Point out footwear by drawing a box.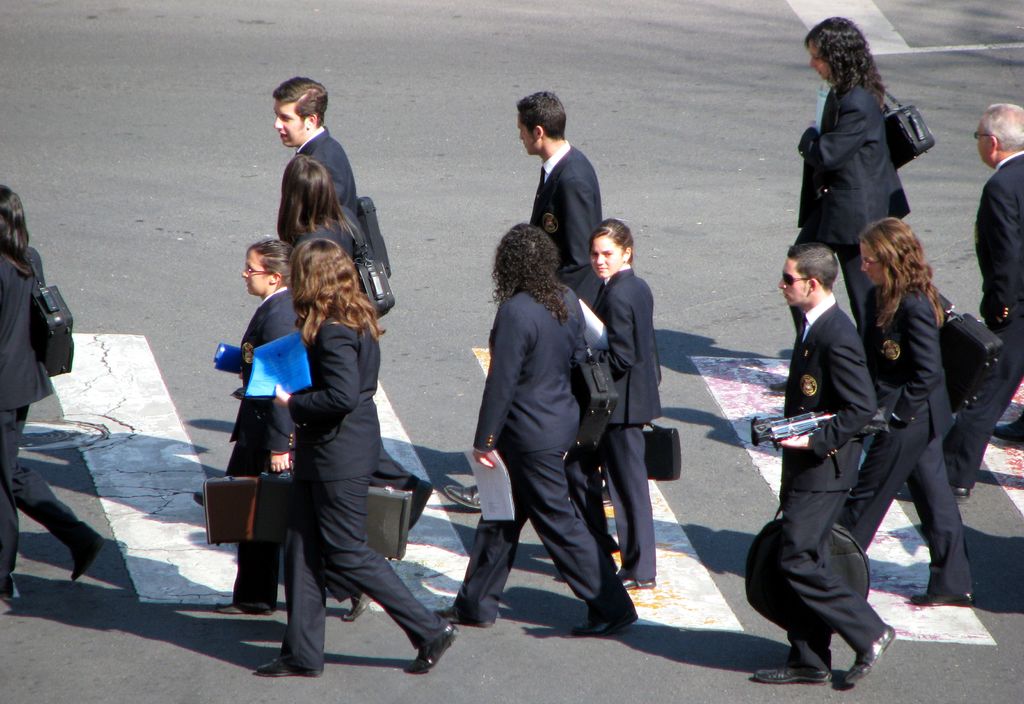
(left=598, top=484, right=614, bottom=506).
